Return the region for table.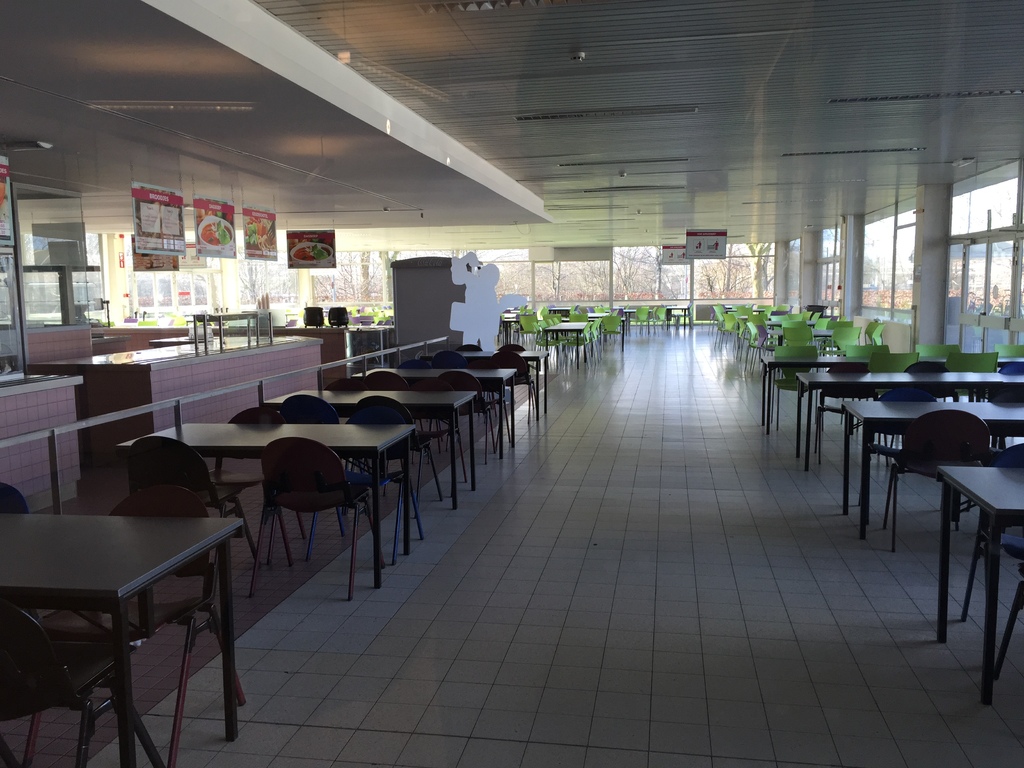
BBox(799, 364, 1023, 506).
